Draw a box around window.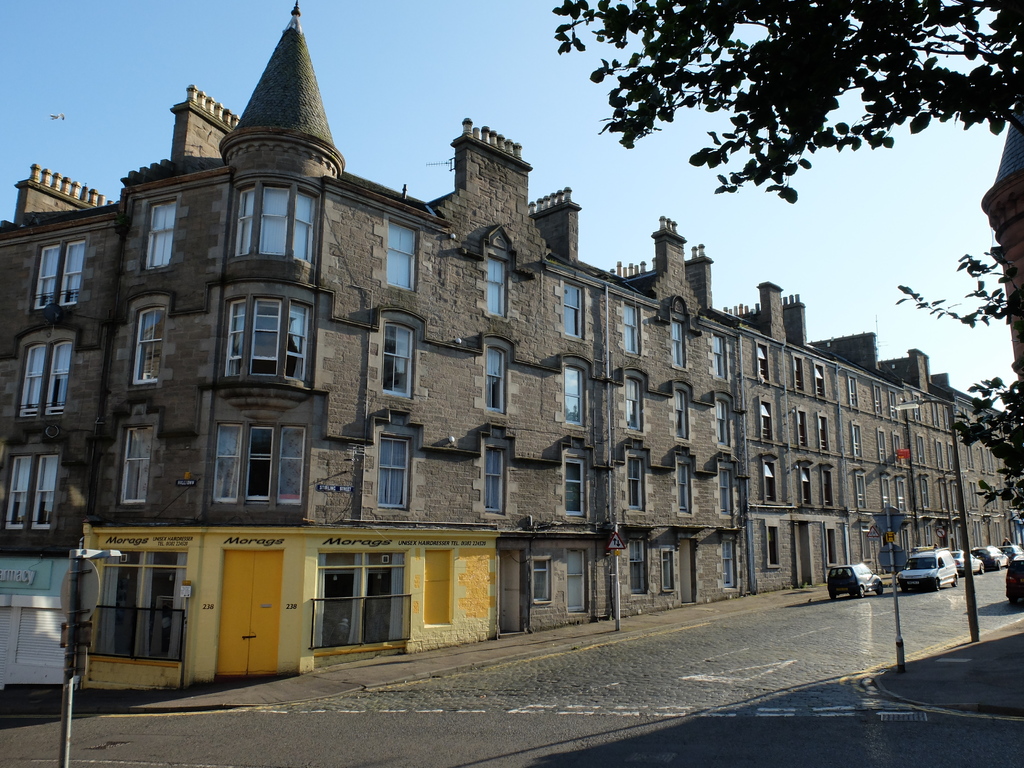
pyautogui.locateOnScreen(149, 200, 179, 273).
